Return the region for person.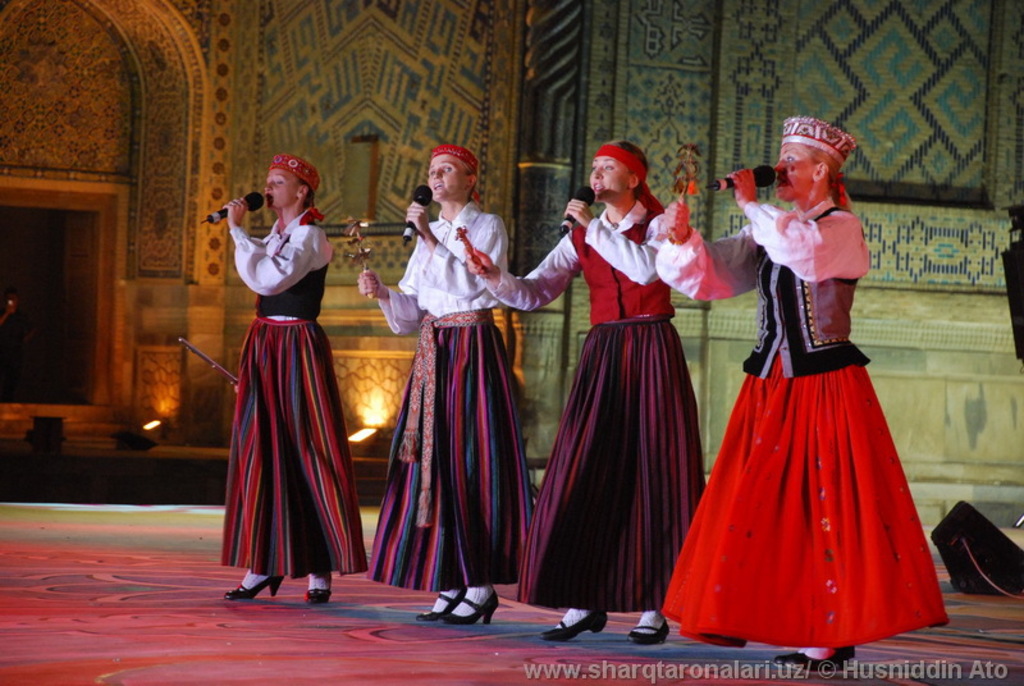
<region>641, 111, 947, 666</region>.
